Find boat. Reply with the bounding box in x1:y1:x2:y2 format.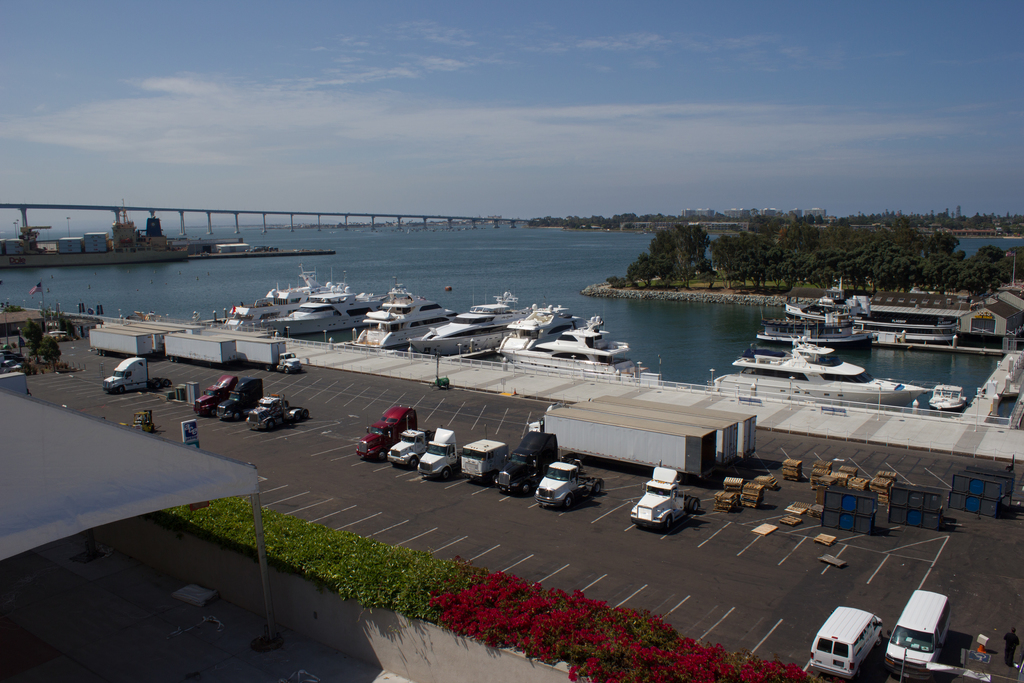
348:272:452:359.
